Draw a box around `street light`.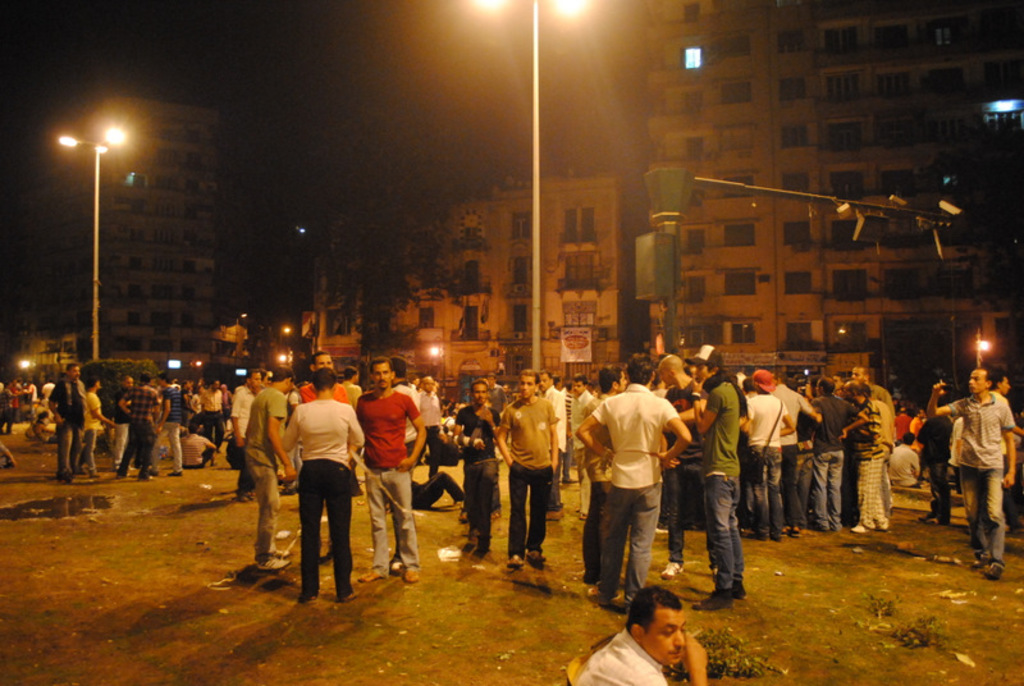
pyautogui.locateOnScreen(481, 0, 589, 375).
